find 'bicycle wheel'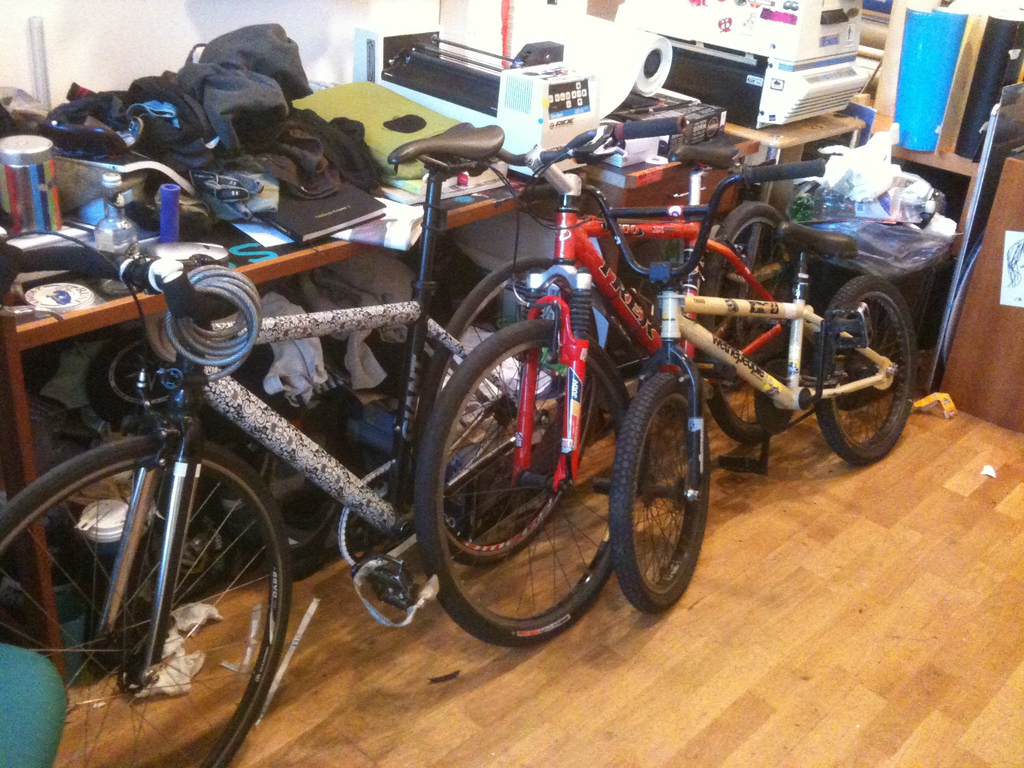
[left=413, top=318, right=643, bottom=646]
